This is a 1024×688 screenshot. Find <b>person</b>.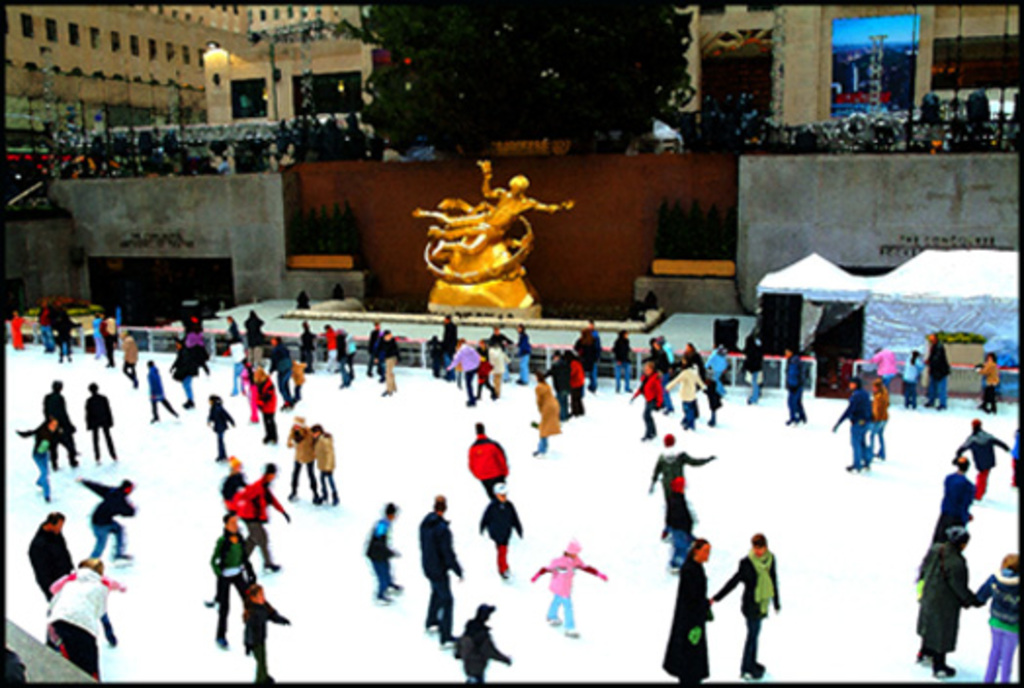
Bounding box: (left=145, top=358, right=174, bottom=418).
